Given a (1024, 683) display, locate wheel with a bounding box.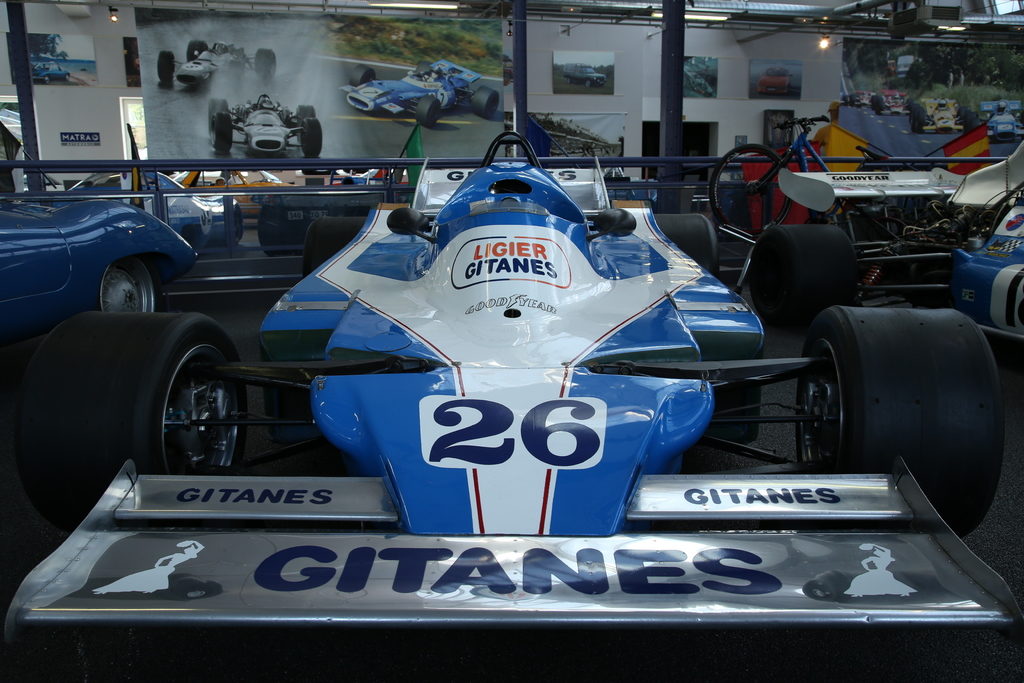
Located: detection(872, 92, 884, 111).
